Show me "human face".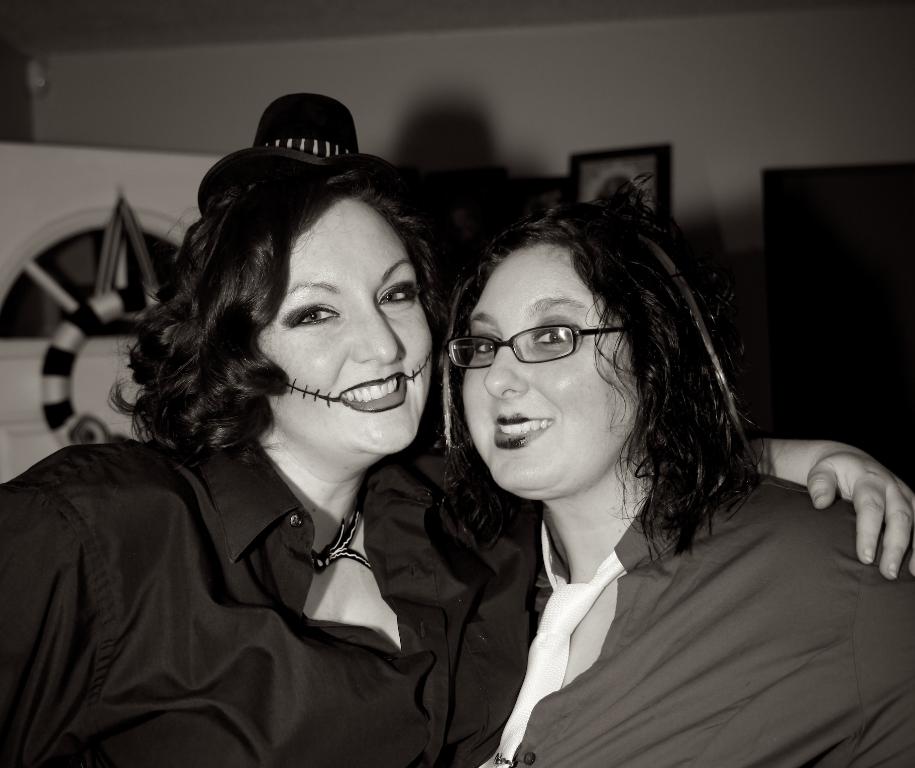
"human face" is here: <bbox>240, 193, 444, 466</bbox>.
